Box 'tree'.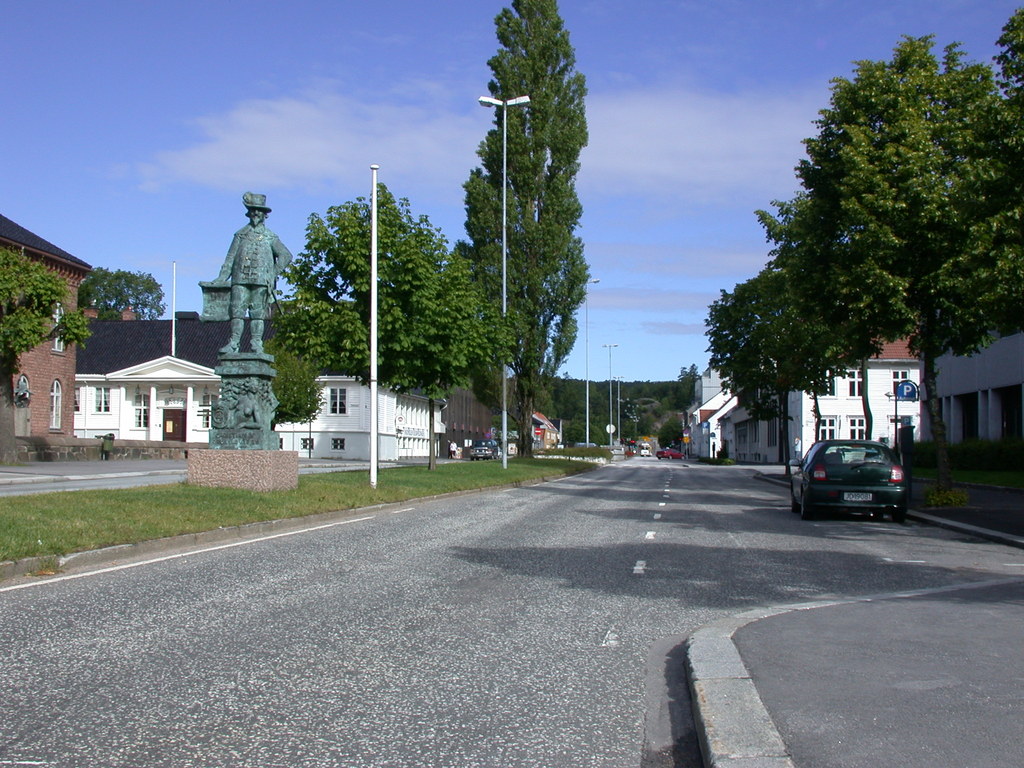
449, 20, 602, 429.
